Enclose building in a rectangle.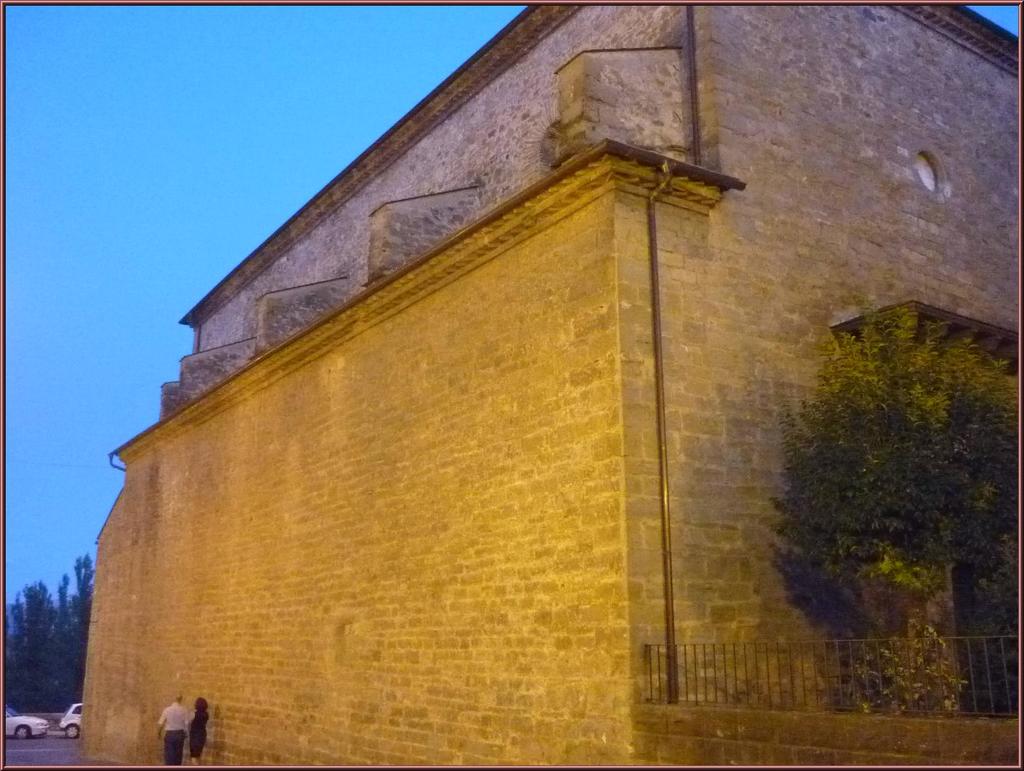
locate(77, 0, 1023, 770).
